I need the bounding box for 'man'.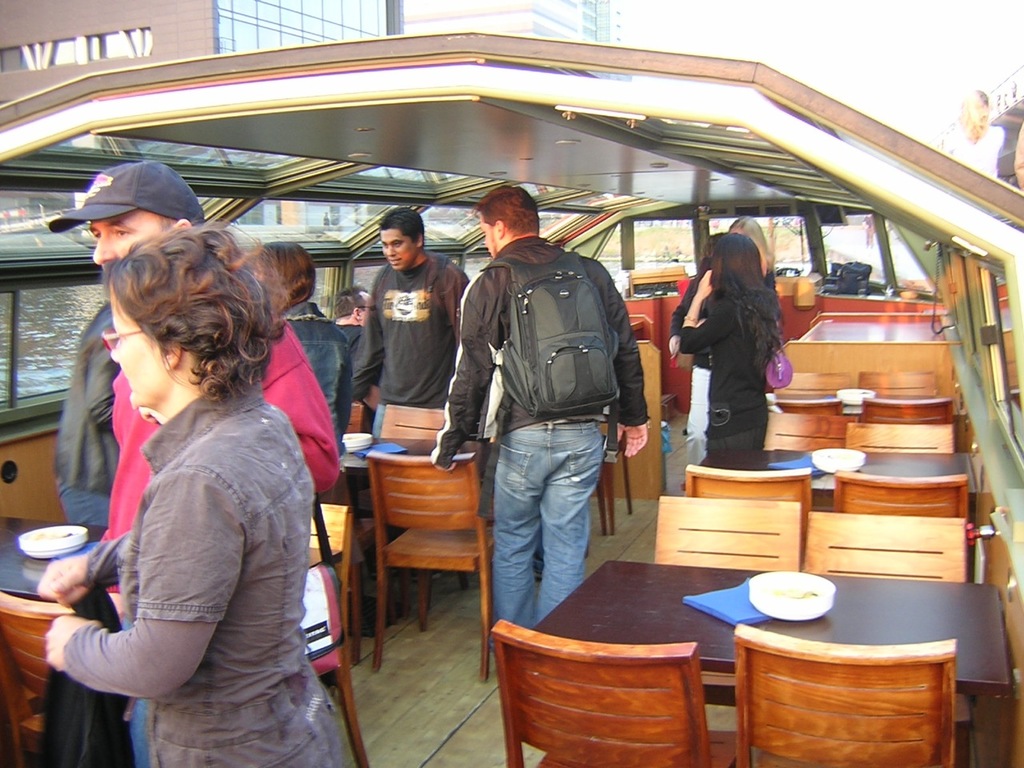
Here it is: 331:285:375:410.
